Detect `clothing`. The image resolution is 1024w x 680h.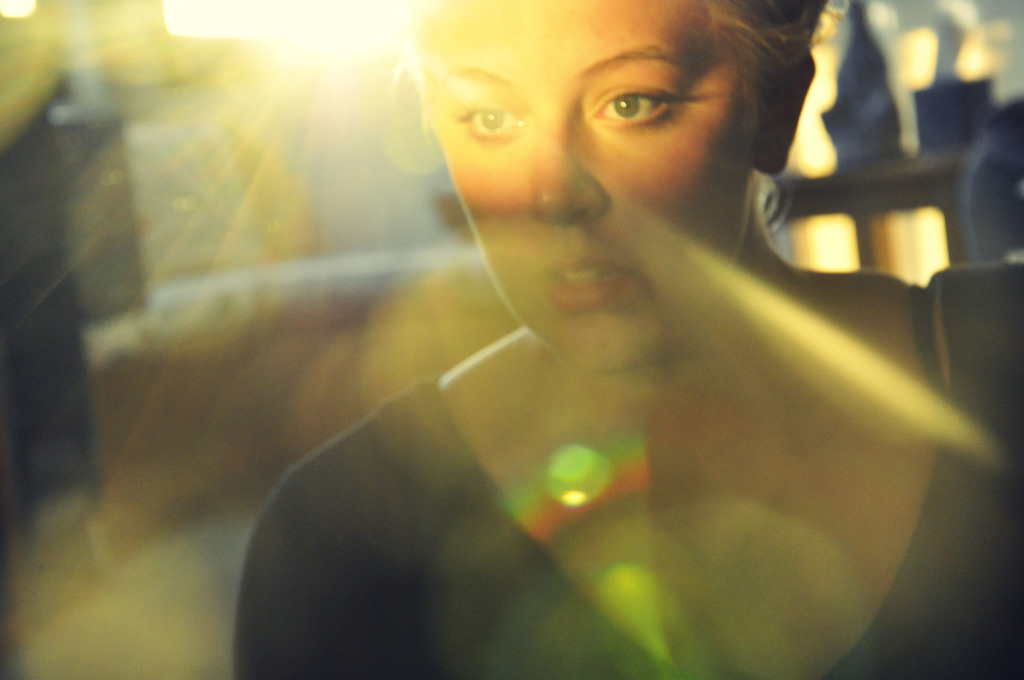
228,261,1023,679.
